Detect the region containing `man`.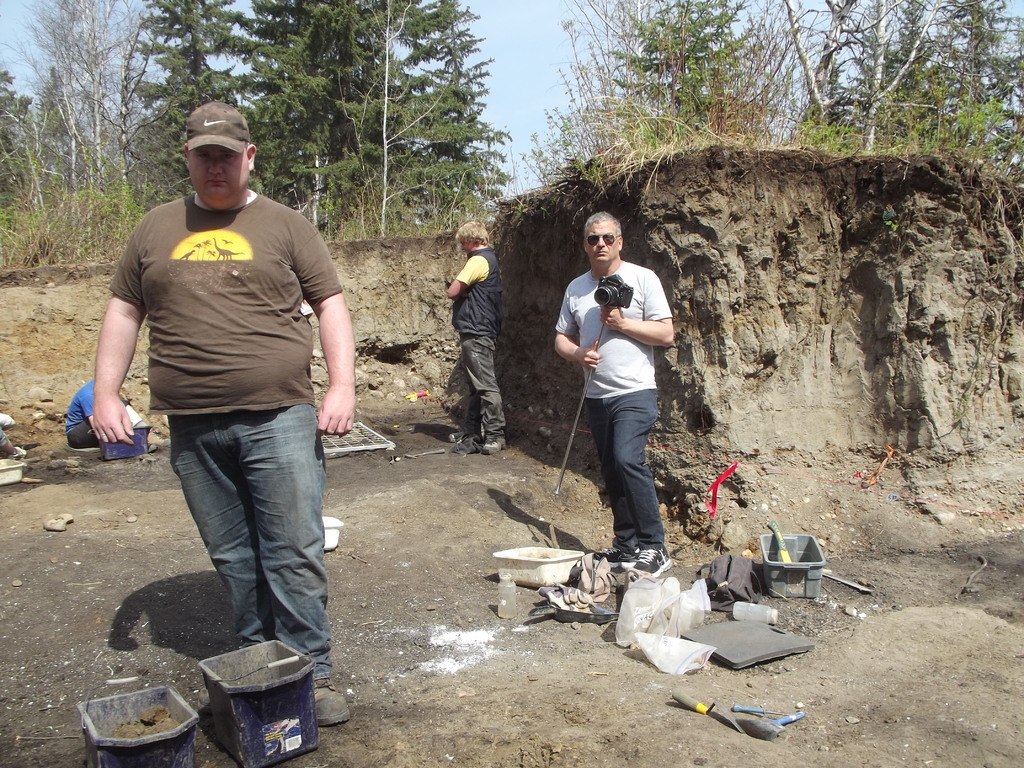
102:116:364:690.
